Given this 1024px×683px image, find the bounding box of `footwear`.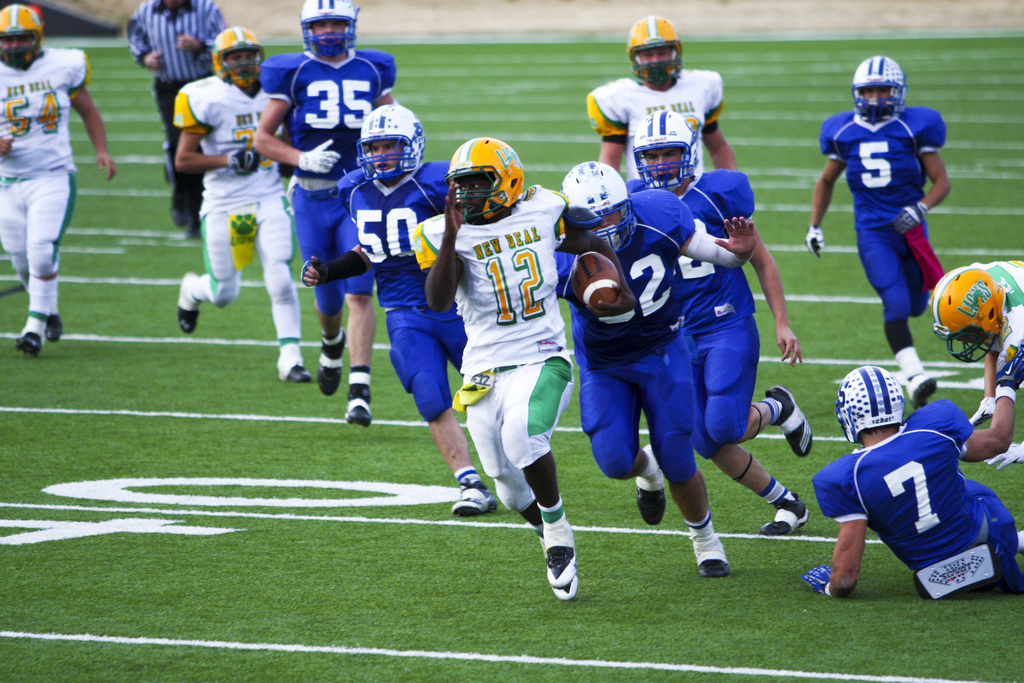
691,532,726,578.
